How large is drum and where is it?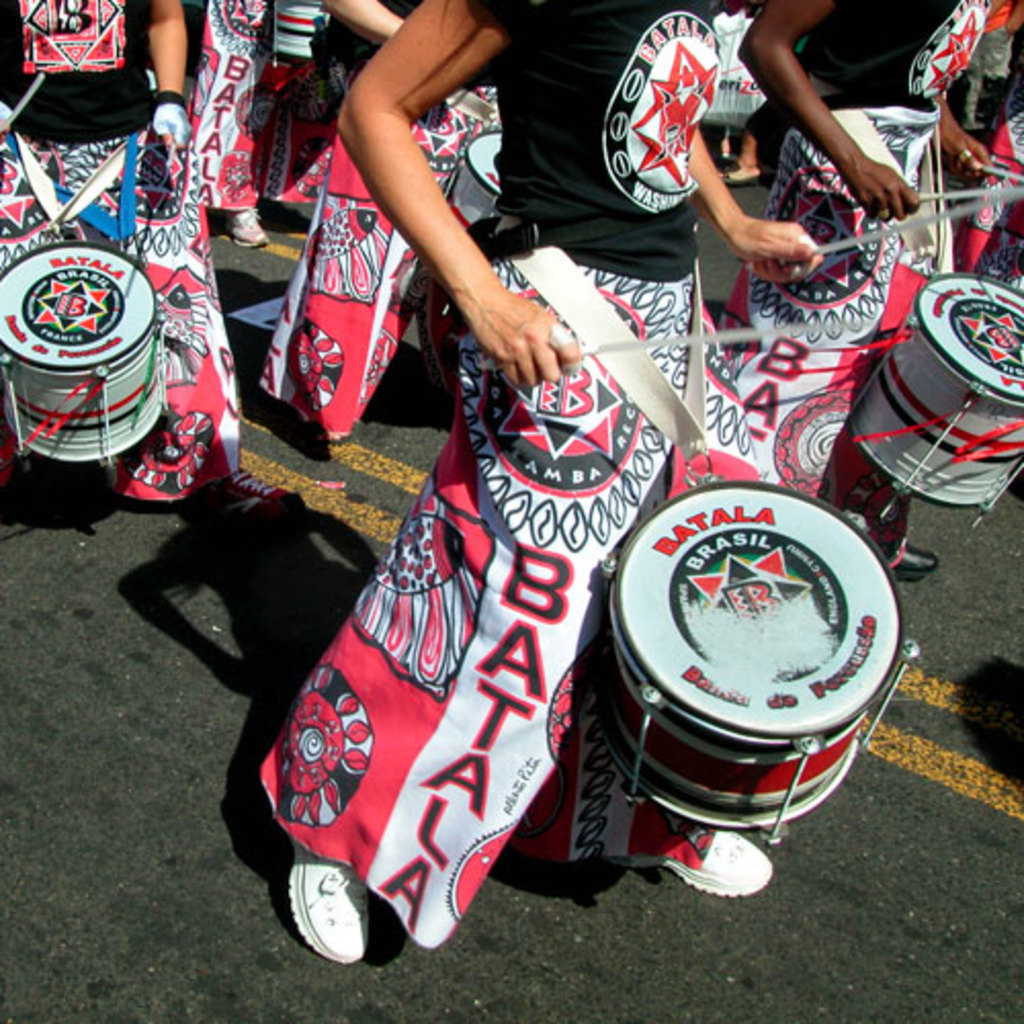
Bounding box: [268, 0, 334, 63].
